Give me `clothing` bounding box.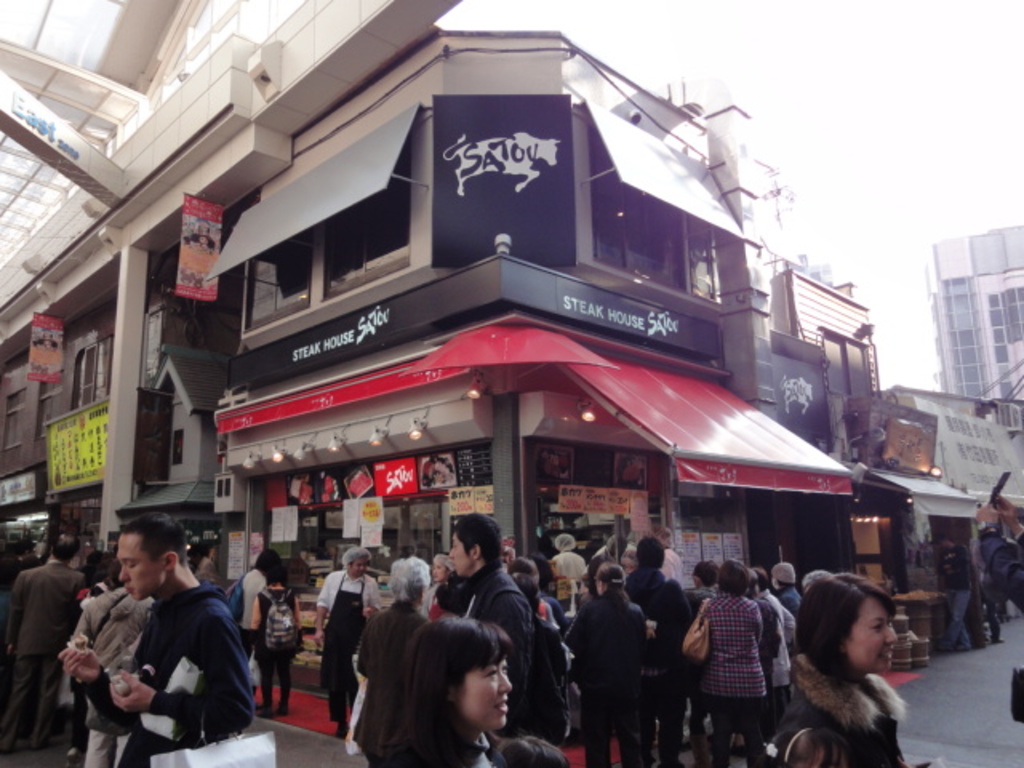
region(256, 584, 299, 707).
